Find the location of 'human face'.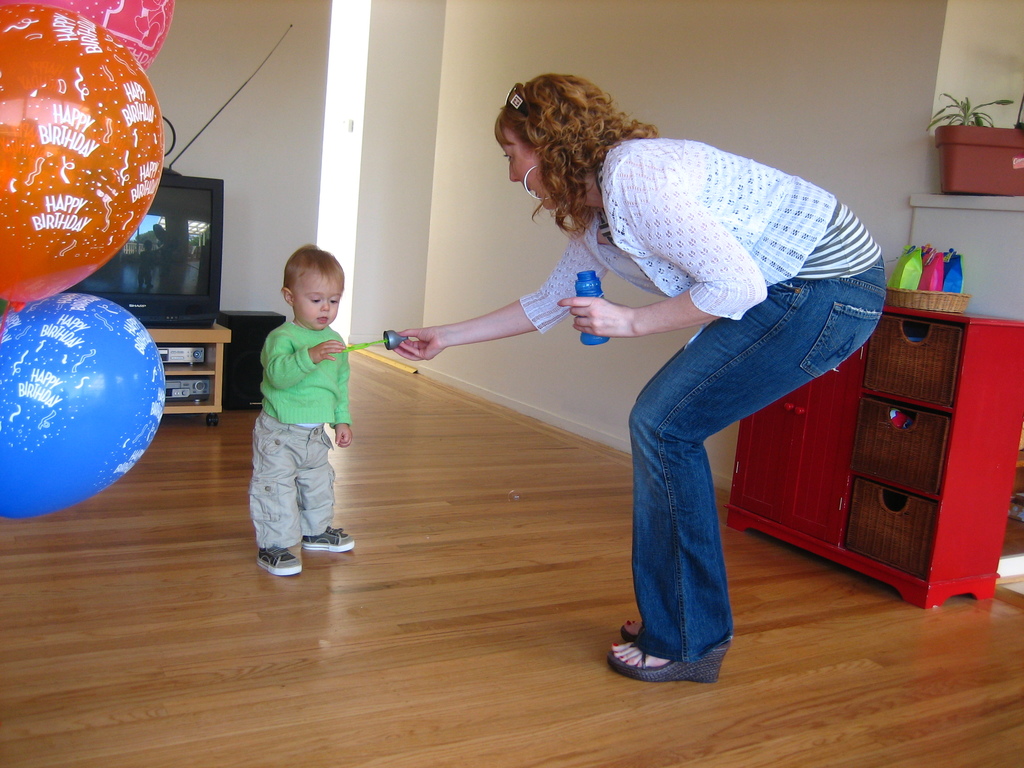
Location: x1=292 y1=275 x2=340 y2=330.
